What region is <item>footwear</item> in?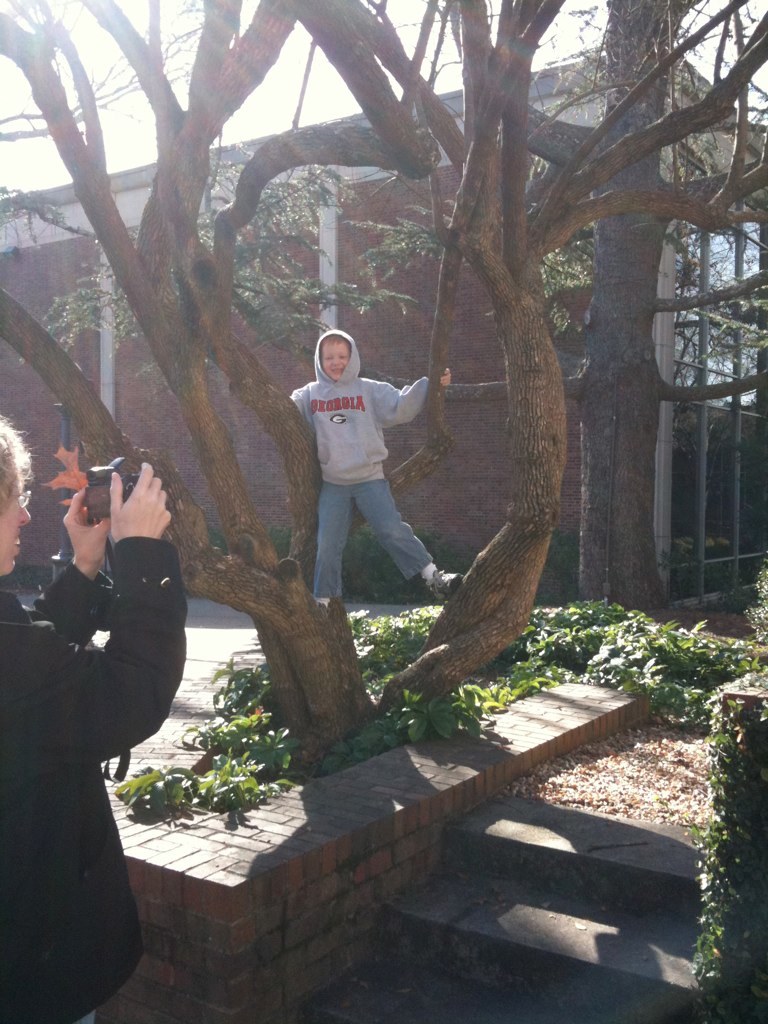
(314, 596, 332, 606).
